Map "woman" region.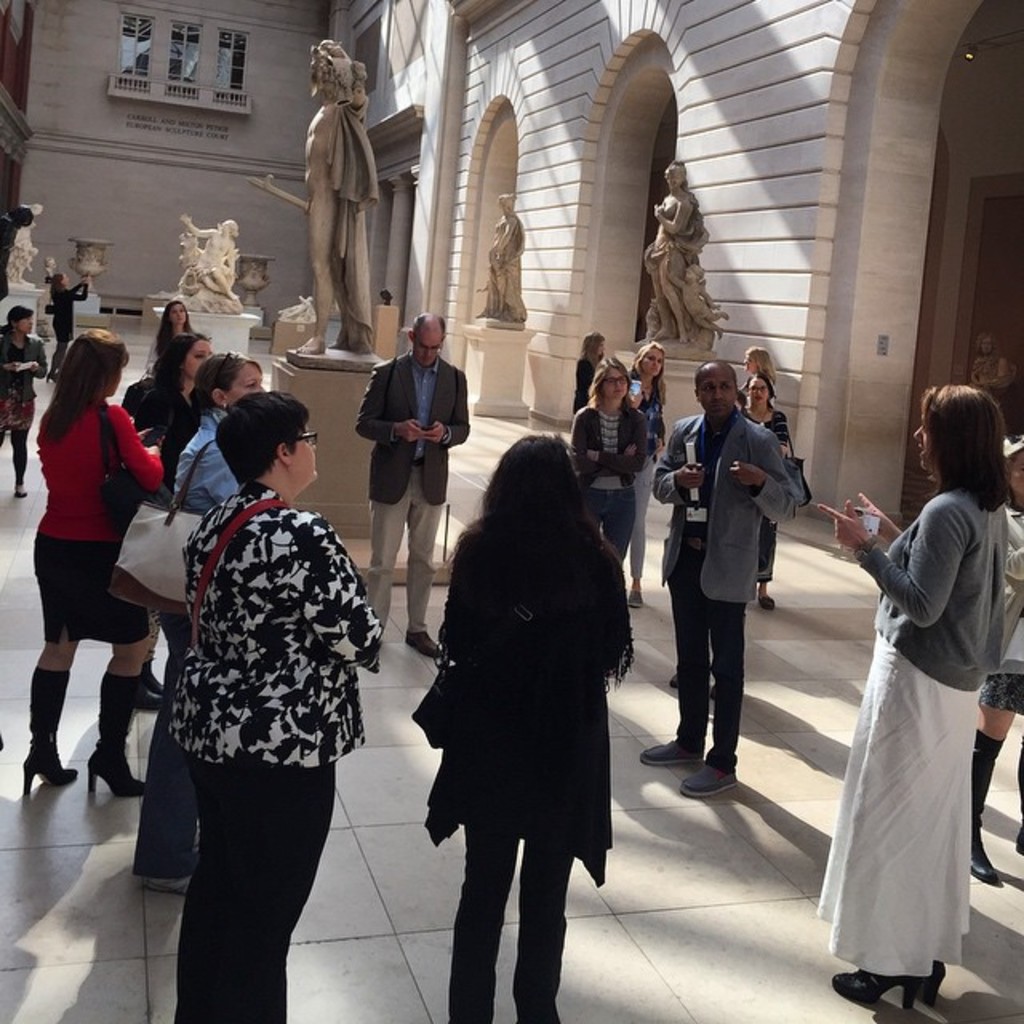
Mapped to select_region(0, 307, 46, 498).
